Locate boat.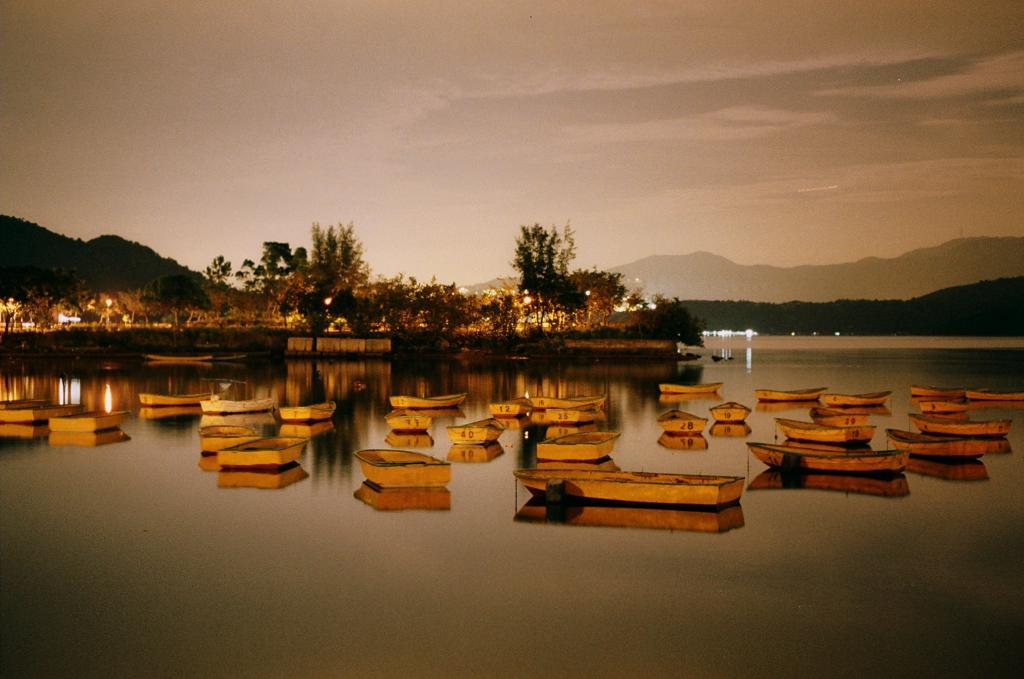
Bounding box: left=493, top=391, right=544, bottom=422.
